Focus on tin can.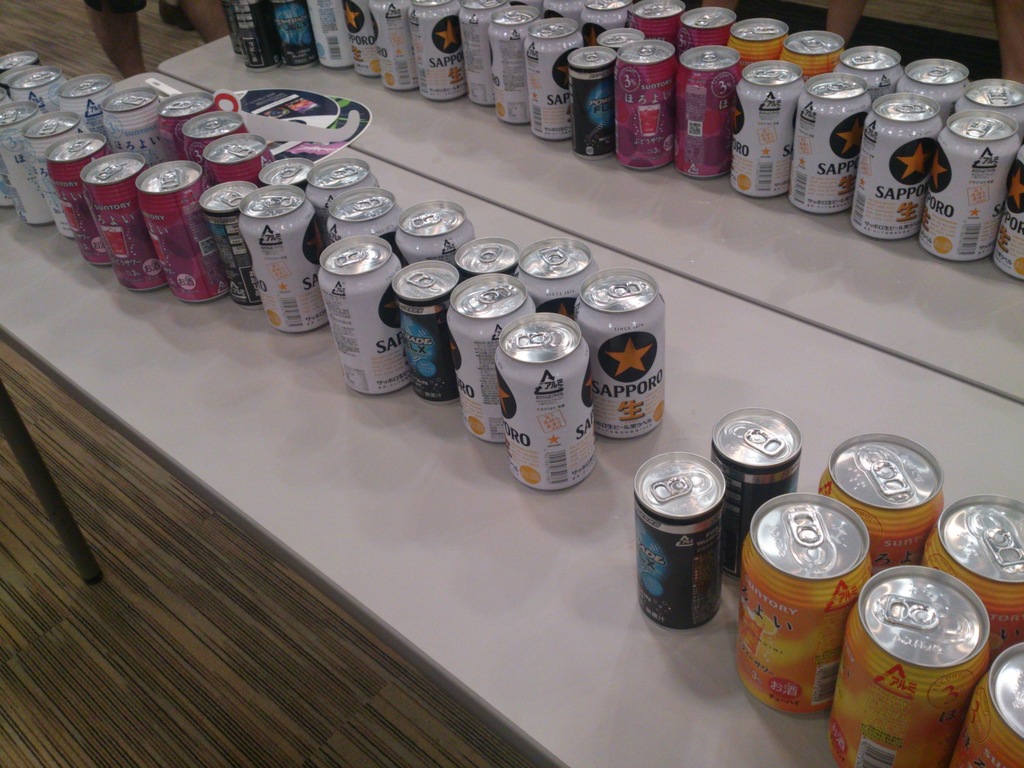
Focused at rect(811, 426, 950, 556).
